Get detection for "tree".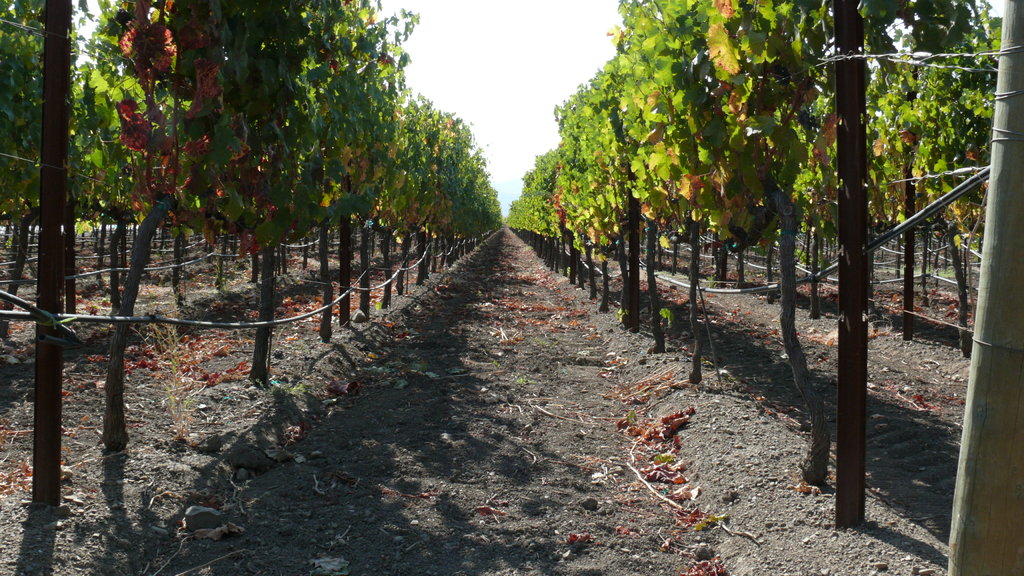
Detection: detection(928, 31, 1014, 358).
